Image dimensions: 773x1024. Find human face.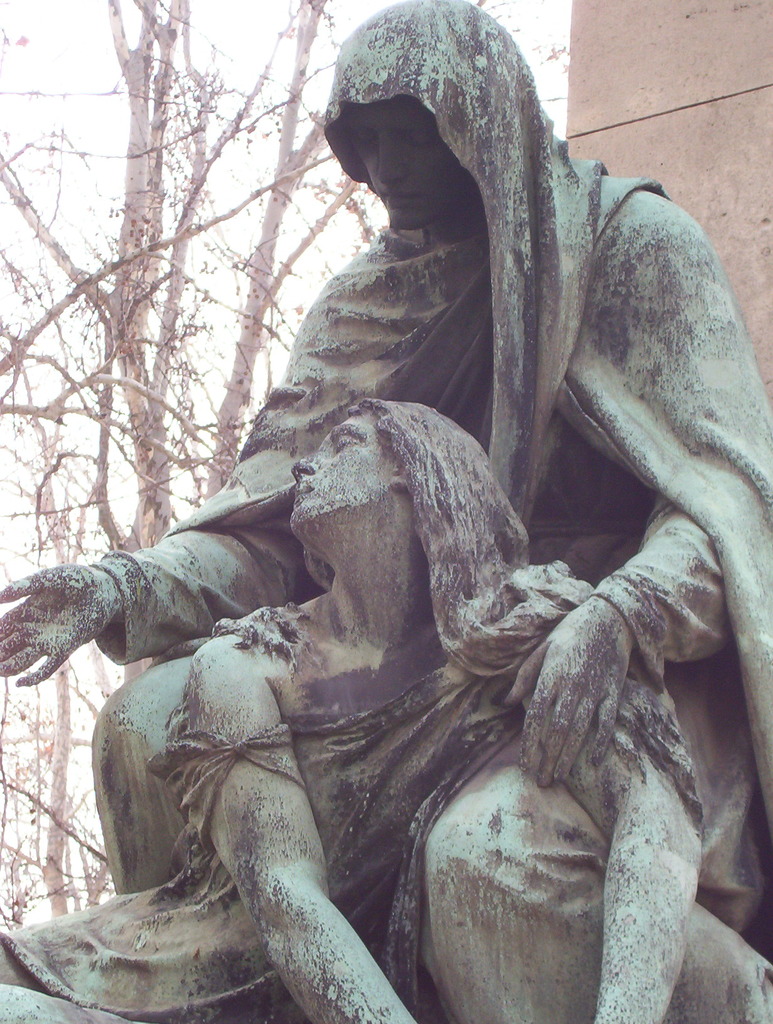
(280, 416, 397, 528).
